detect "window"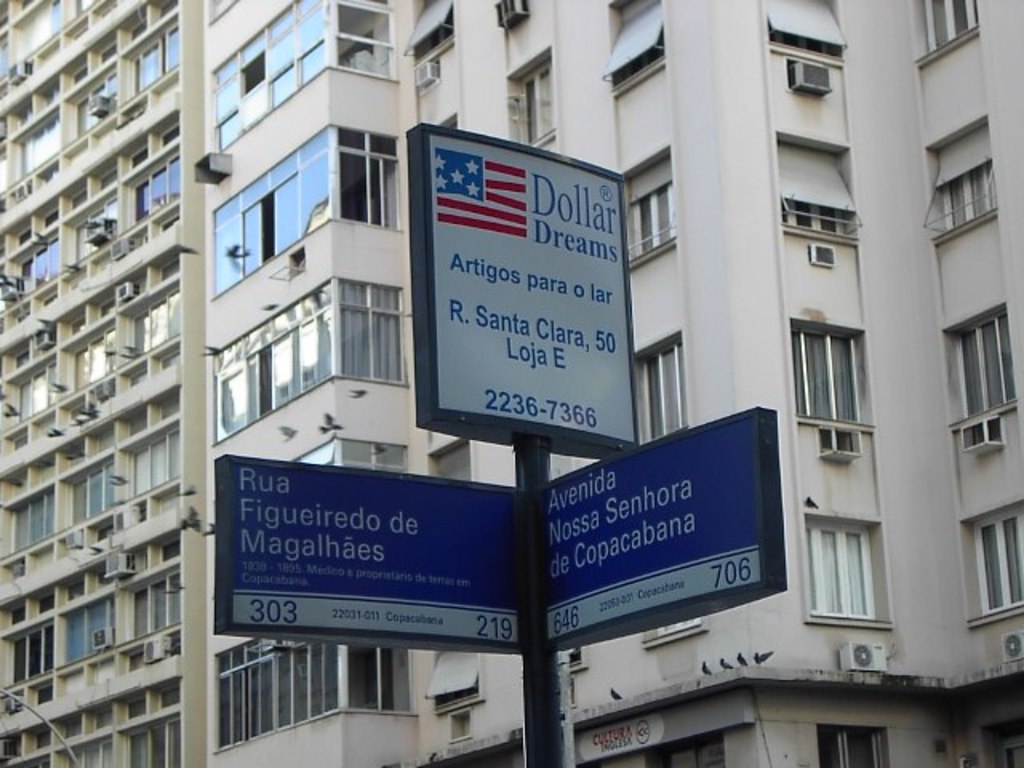
bbox=[942, 158, 997, 235]
